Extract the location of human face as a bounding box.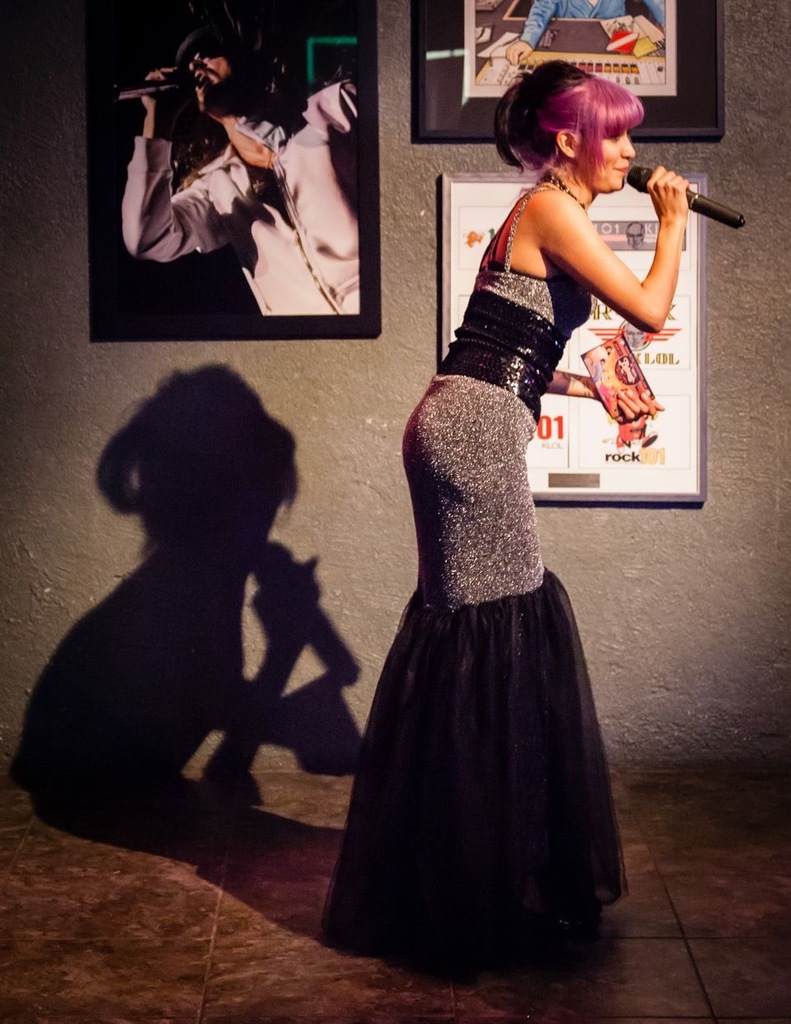
184:47:239:128.
